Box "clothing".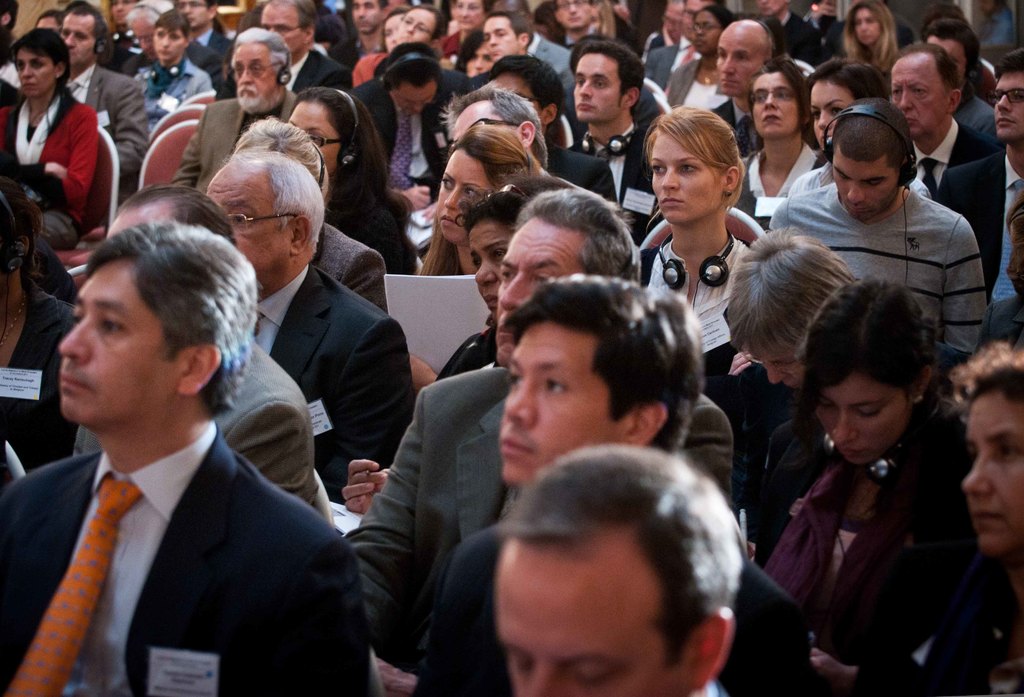
bbox=(118, 58, 216, 127).
